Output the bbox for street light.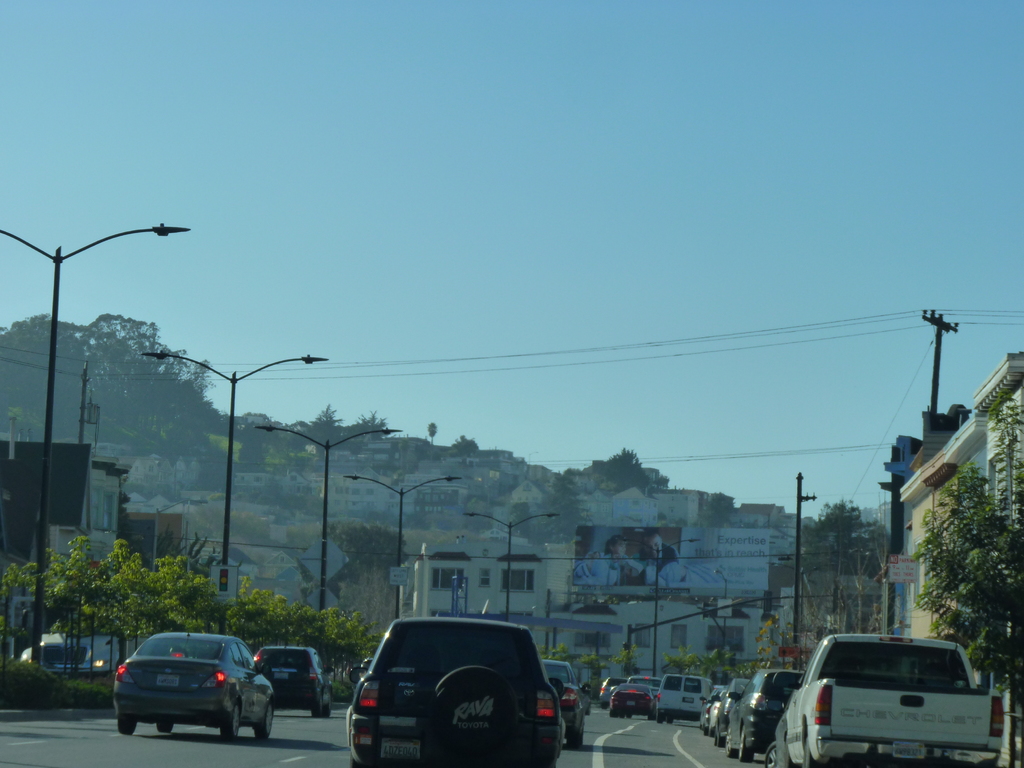
box=[459, 507, 559, 622].
